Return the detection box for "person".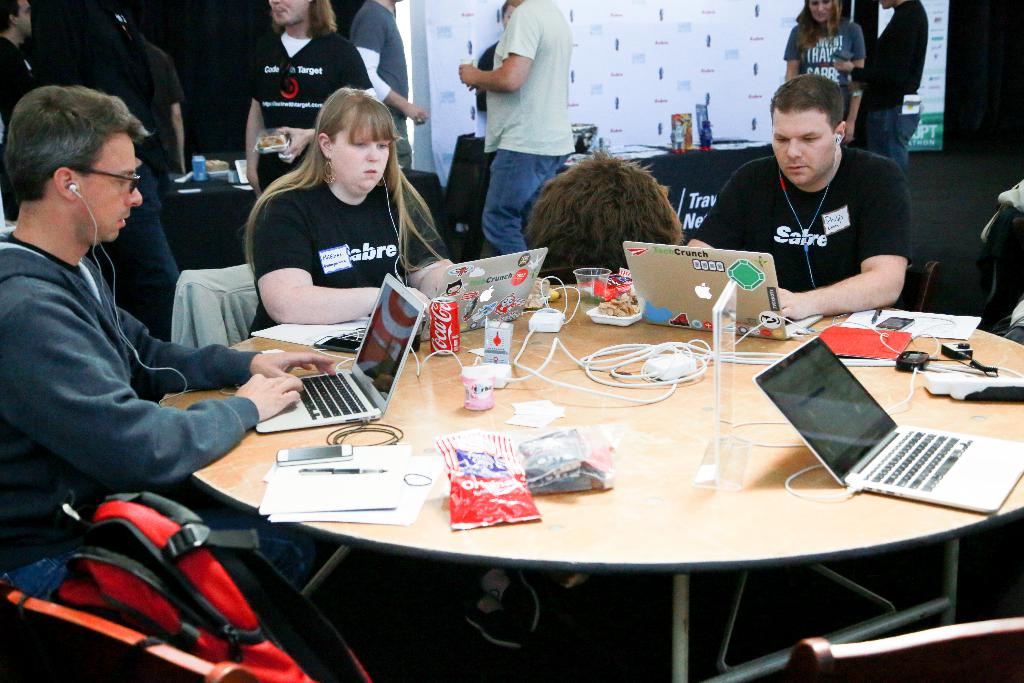
{"x1": 476, "y1": 0, "x2": 518, "y2": 143}.
